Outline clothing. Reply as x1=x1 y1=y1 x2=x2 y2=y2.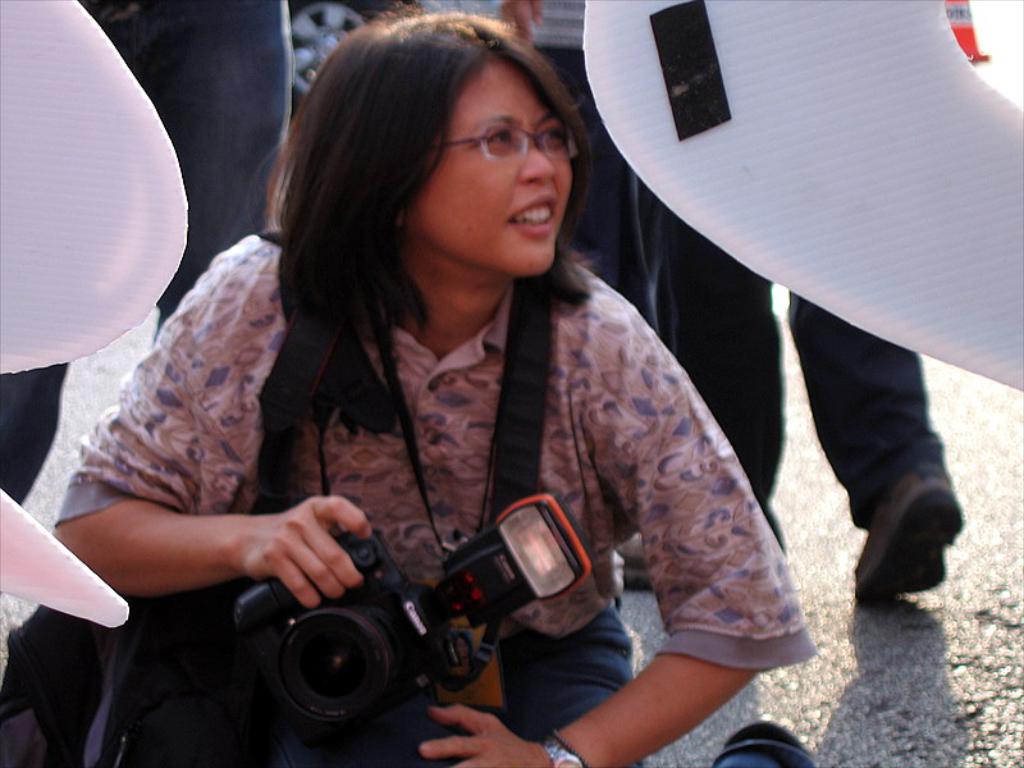
x1=534 y1=0 x2=659 y2=332.
